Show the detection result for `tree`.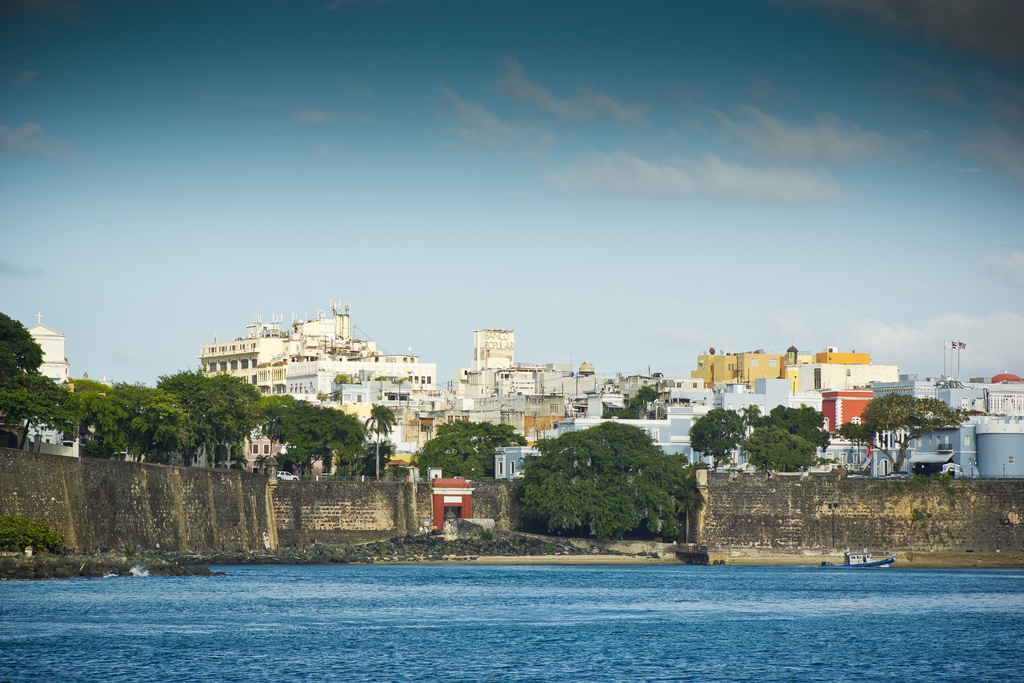
Rect(507, 418, 706, 545).
